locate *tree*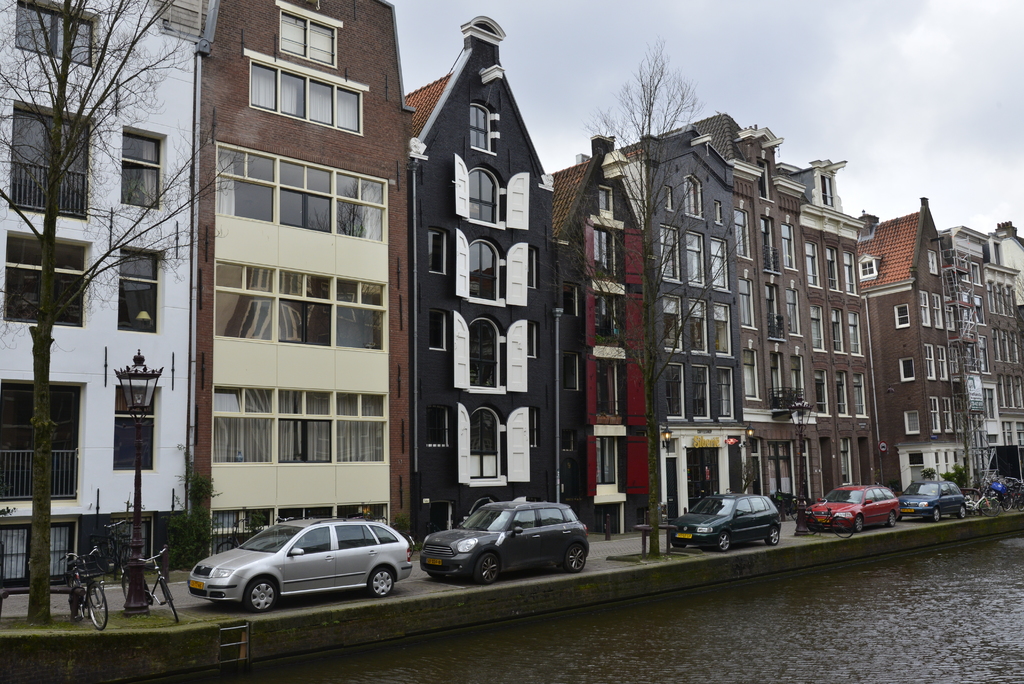
select_region(0, 0, 262, 623)
